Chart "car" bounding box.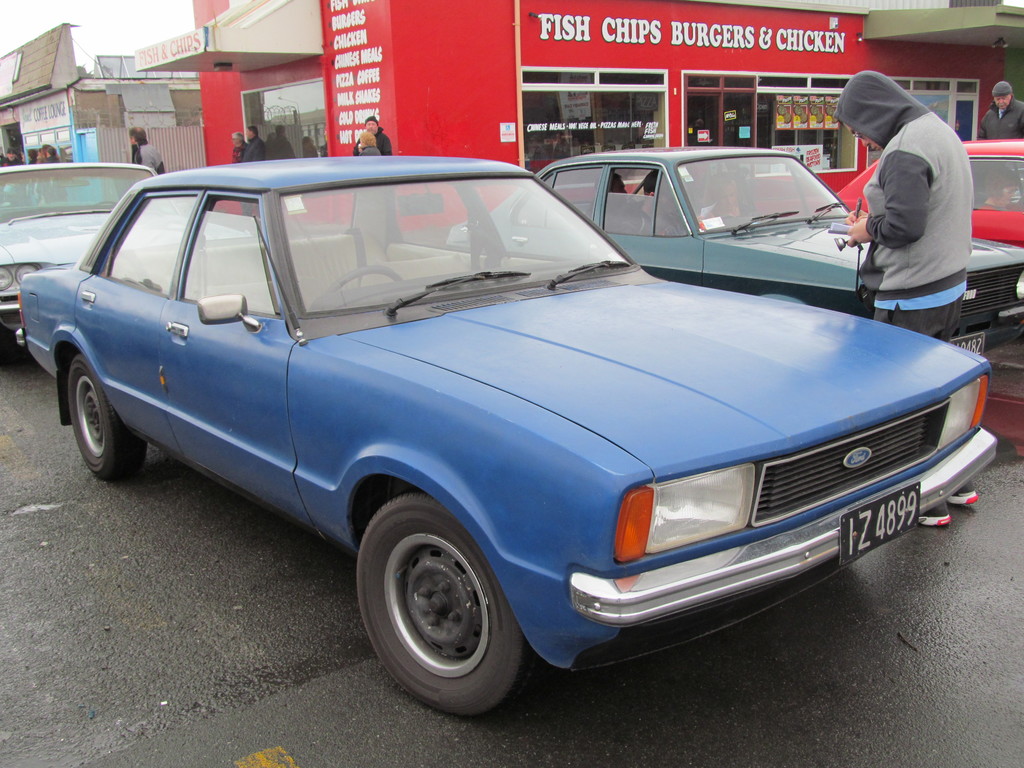
Charted: detection(0, 163, 271, 331).
